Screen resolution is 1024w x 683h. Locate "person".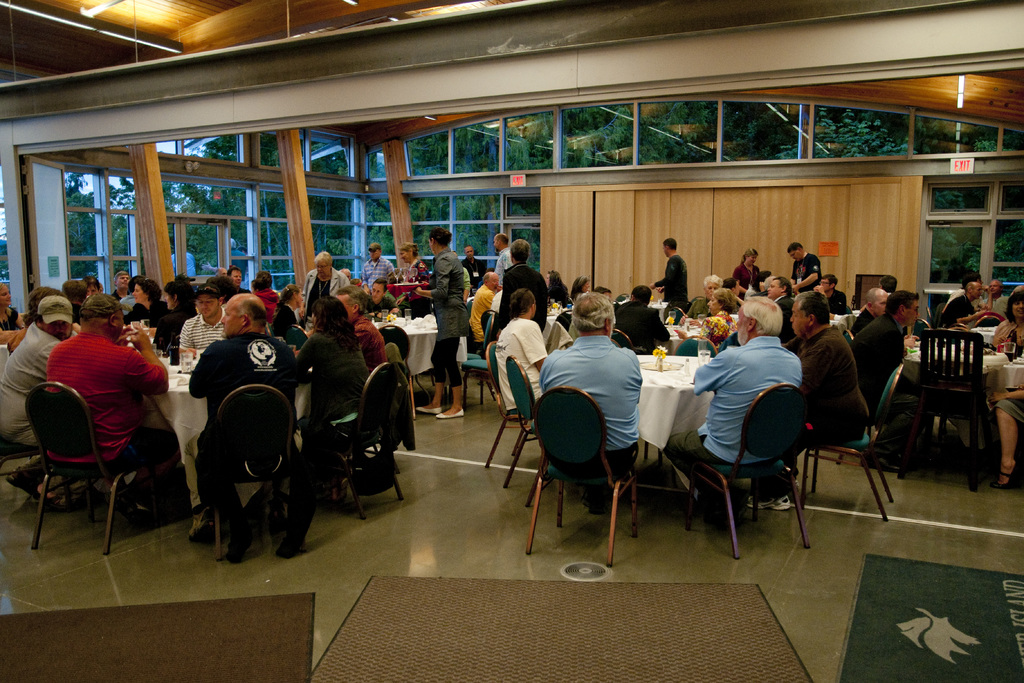
(left=924, top=276, right=1001, bottom=331).
